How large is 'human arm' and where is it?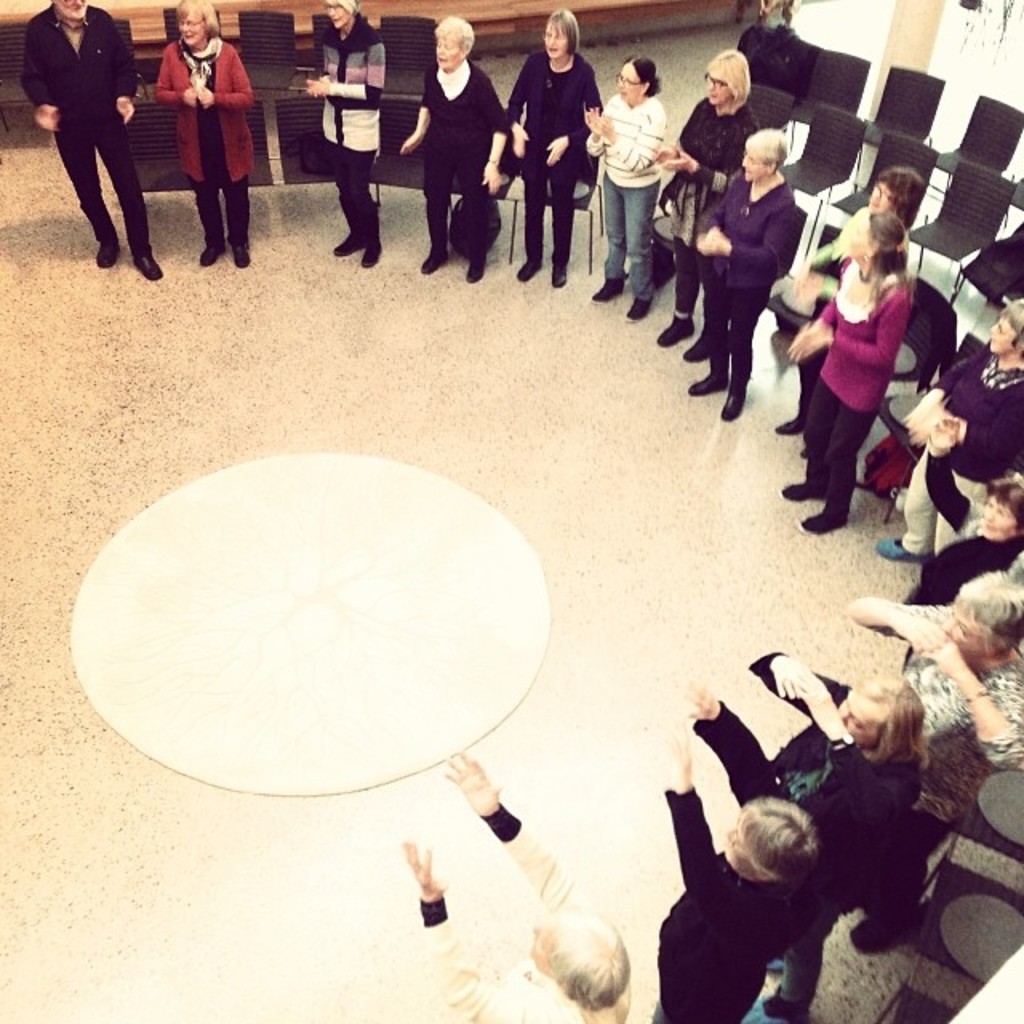
Bounding box: x1=395, y1=840, x2=512, y2=1019.
